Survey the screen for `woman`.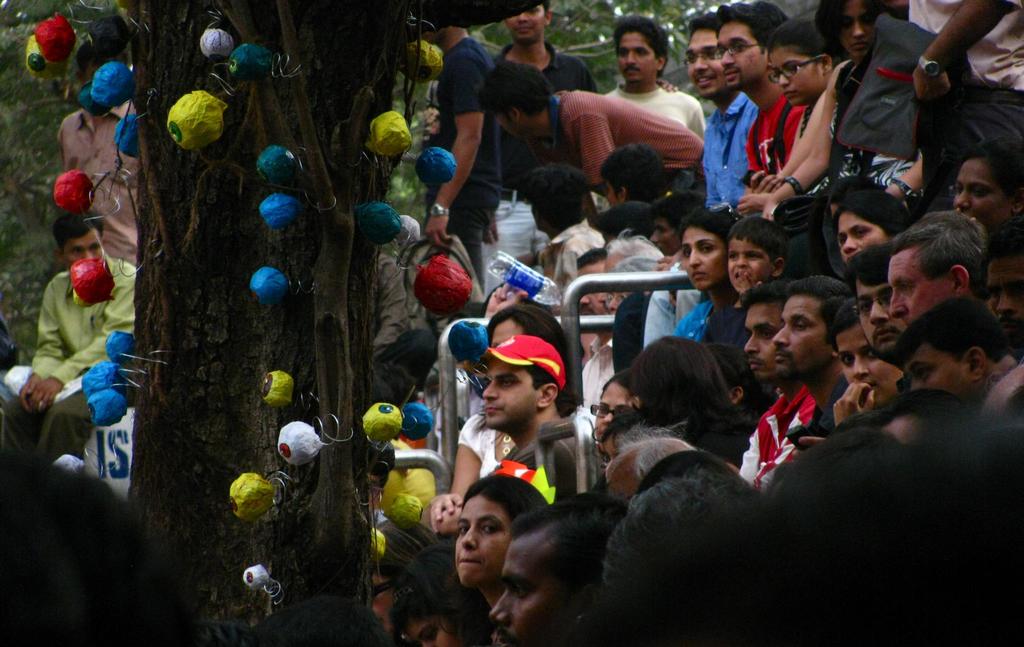
Survey found: (669, 206, 743, 343).
